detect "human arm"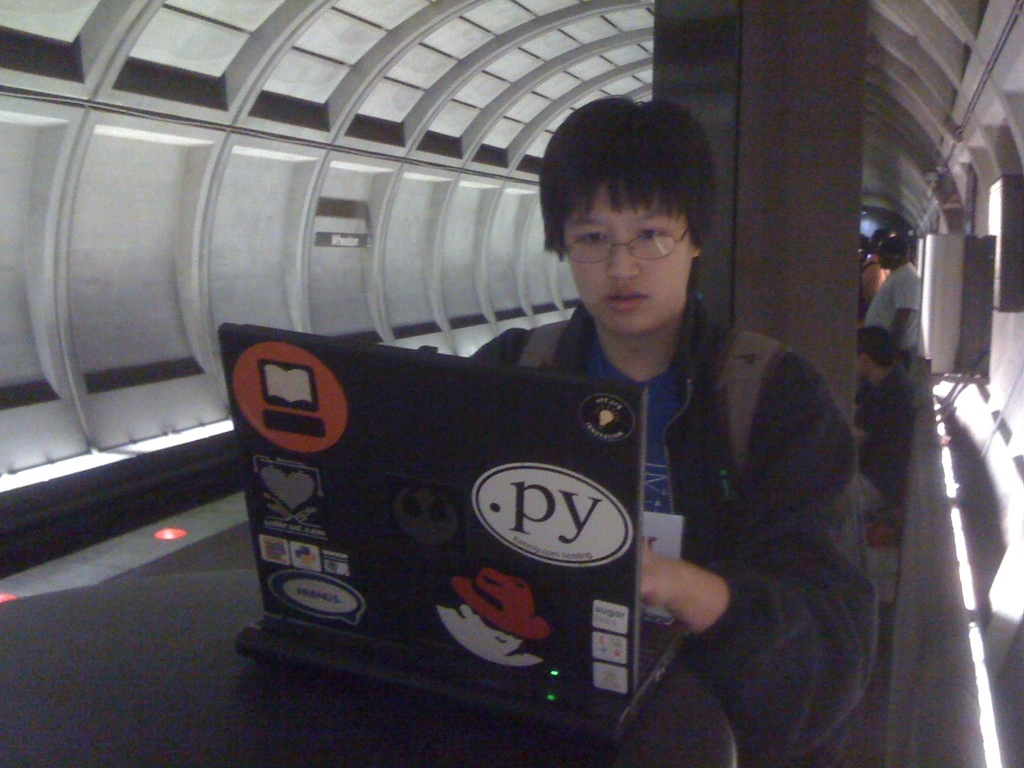
(left=637, top=355, right=870, bottom=757)
